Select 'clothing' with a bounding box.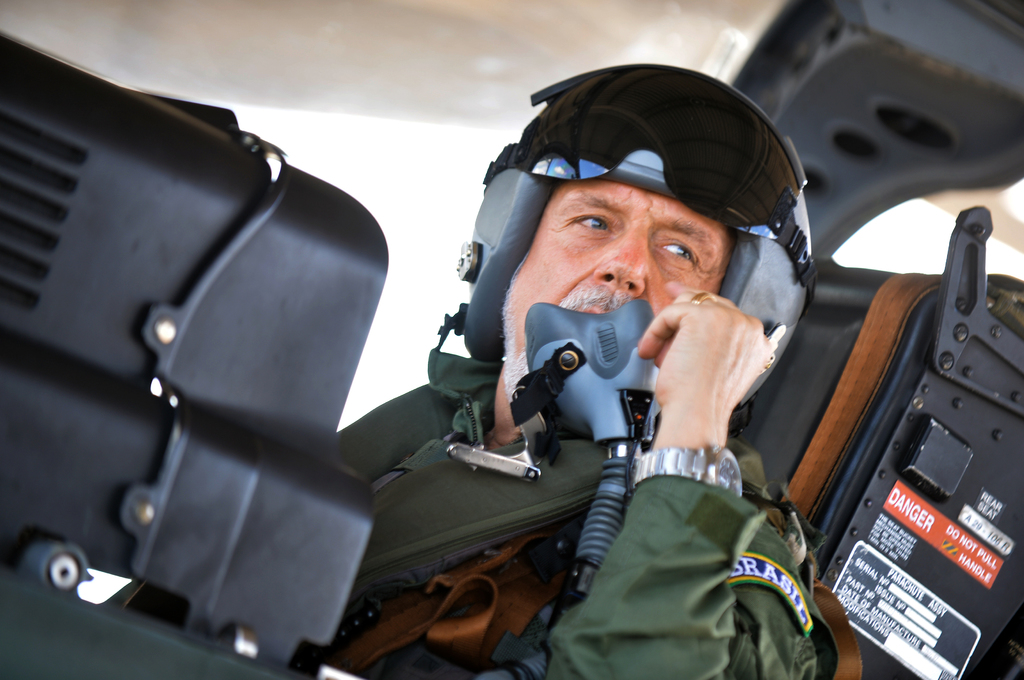
pyautogui.locateOnScreen(328, 377, 819, 679).
